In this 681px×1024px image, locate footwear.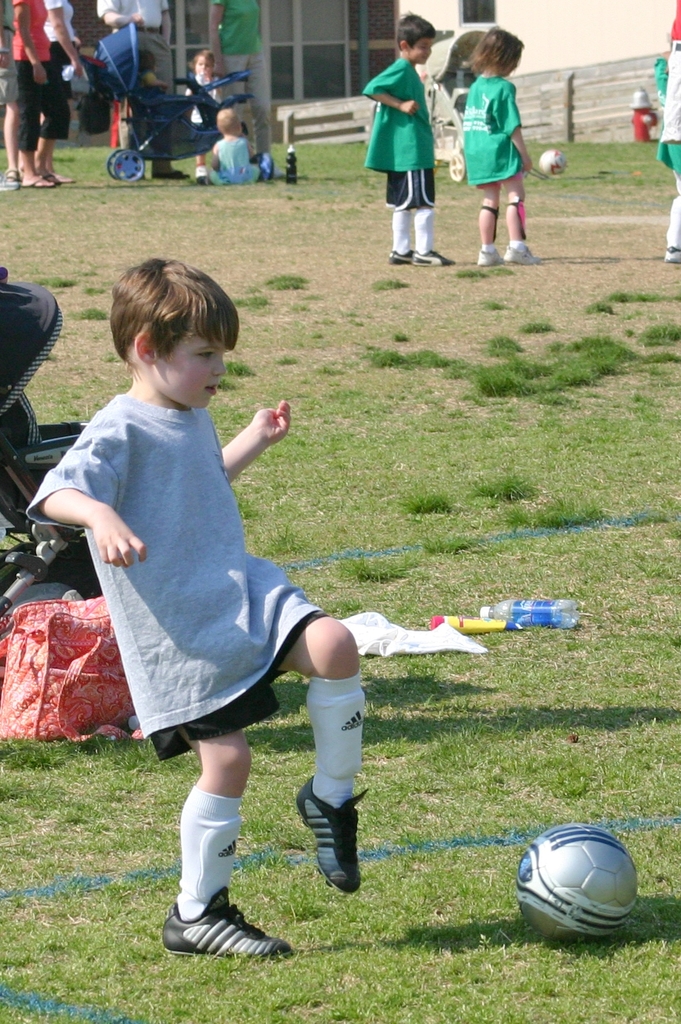
Bounding box: crop(0, 178, 18, 190).
